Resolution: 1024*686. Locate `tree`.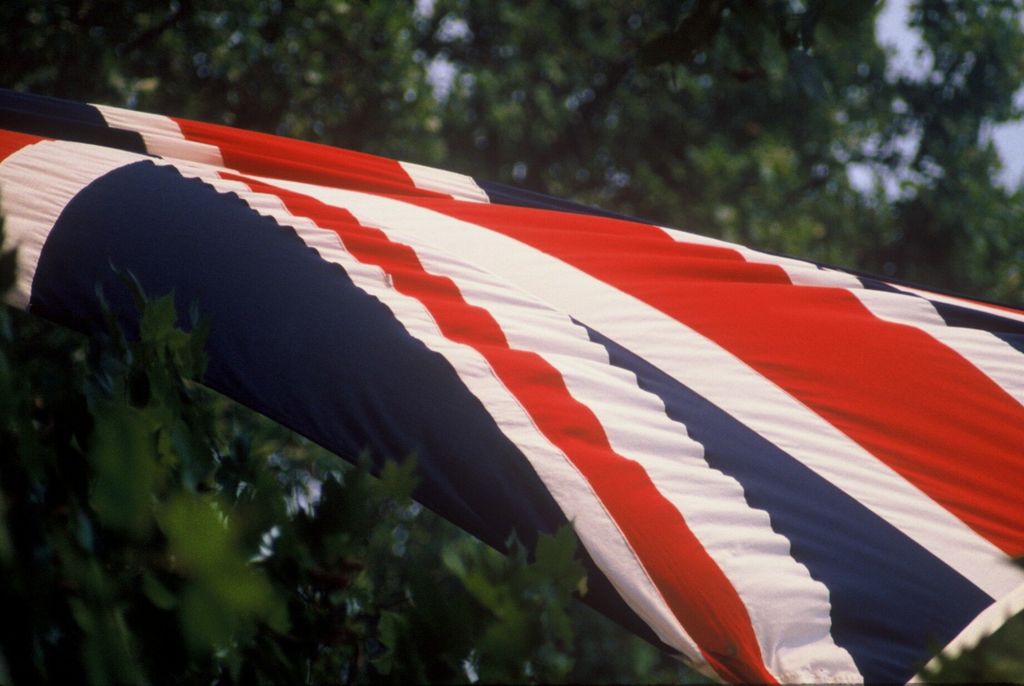
0,0,1023,685.
